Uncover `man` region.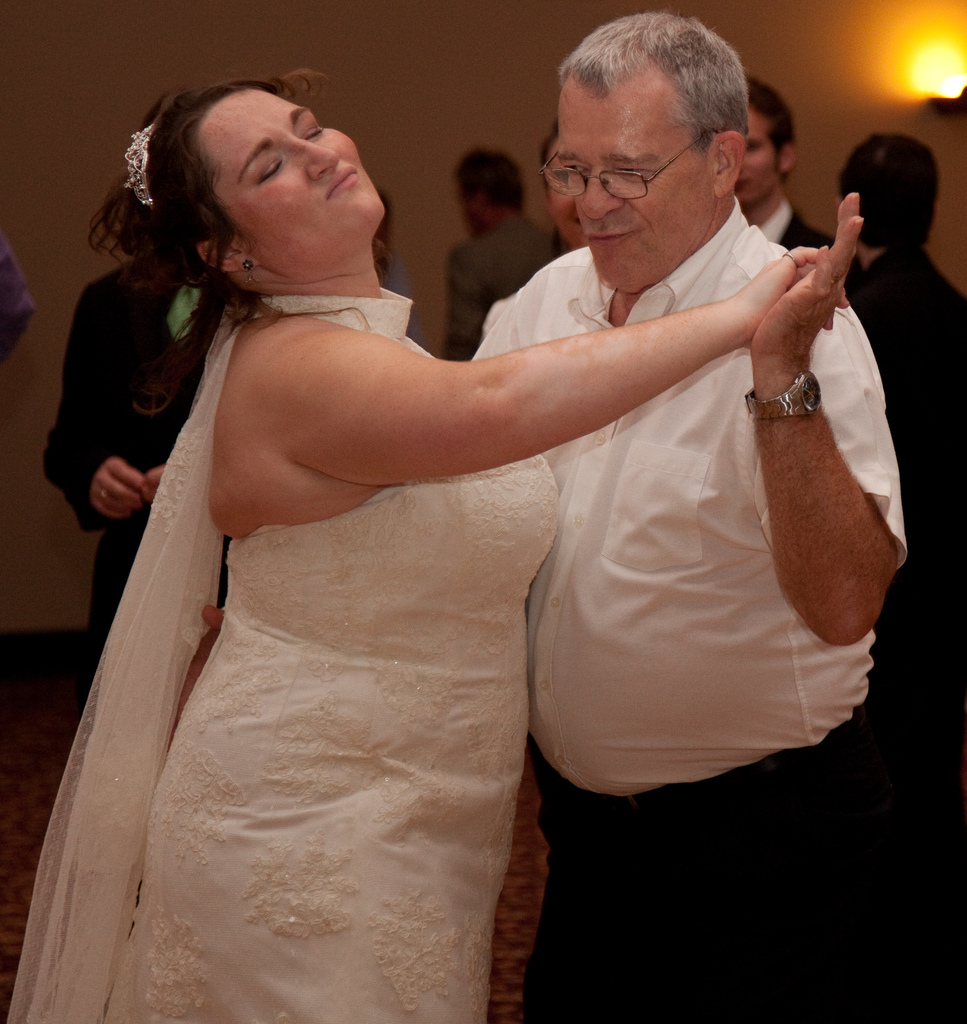
Uncovered: (left=836, top=115, right=966, bottom=529).
